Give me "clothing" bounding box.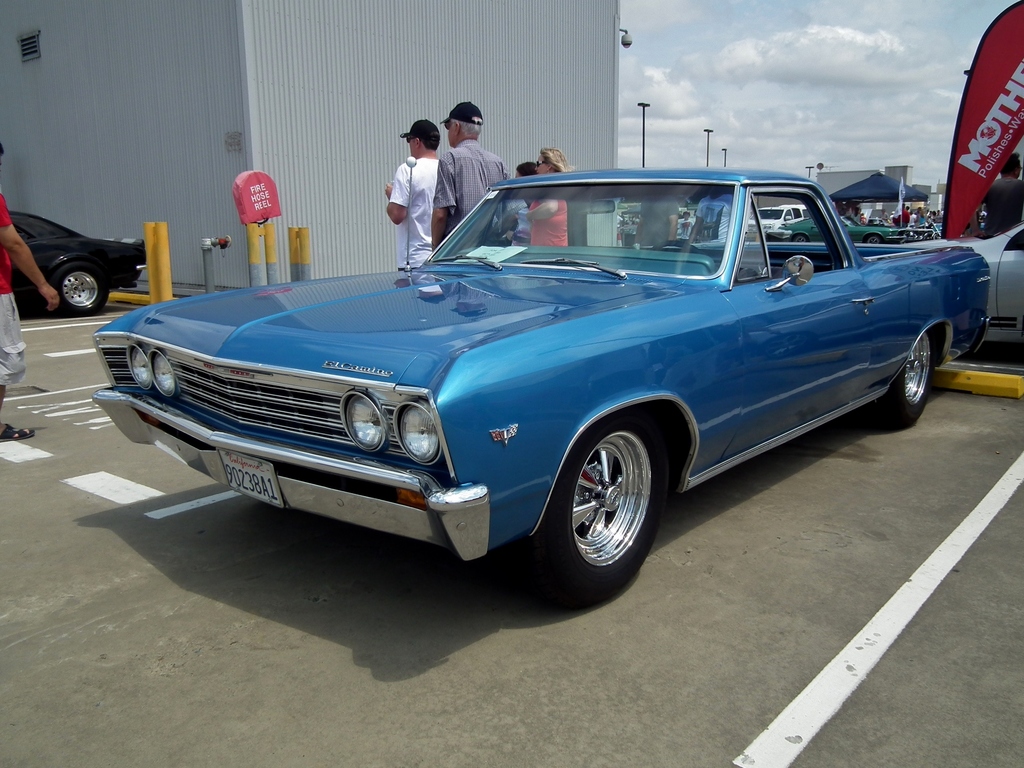
[x1=694, y1=189, x2=737, y2=248].
